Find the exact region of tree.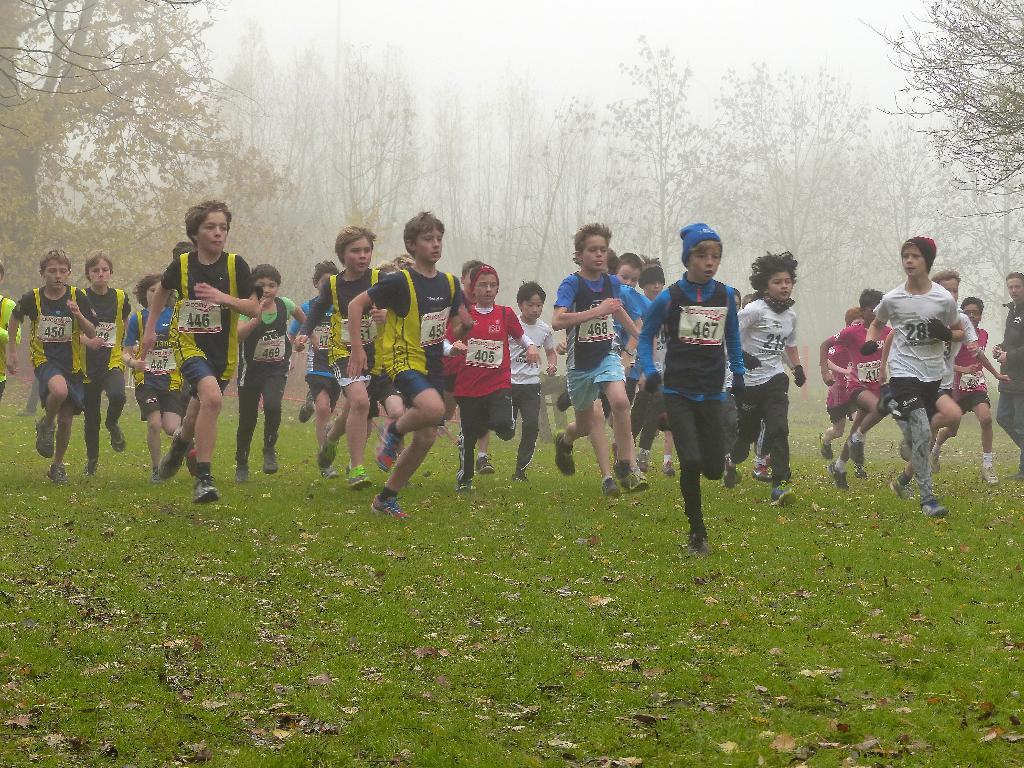
Exact region: 283 6 459 280.
